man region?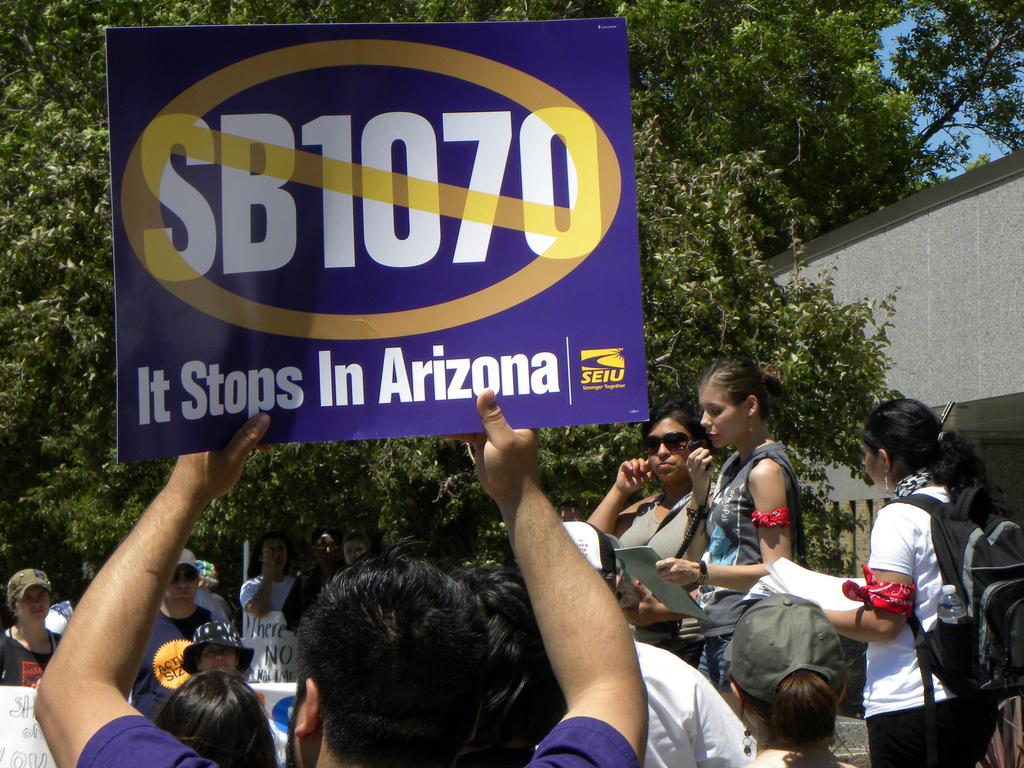
[left=129, top=552, right=214, bottom=752]
